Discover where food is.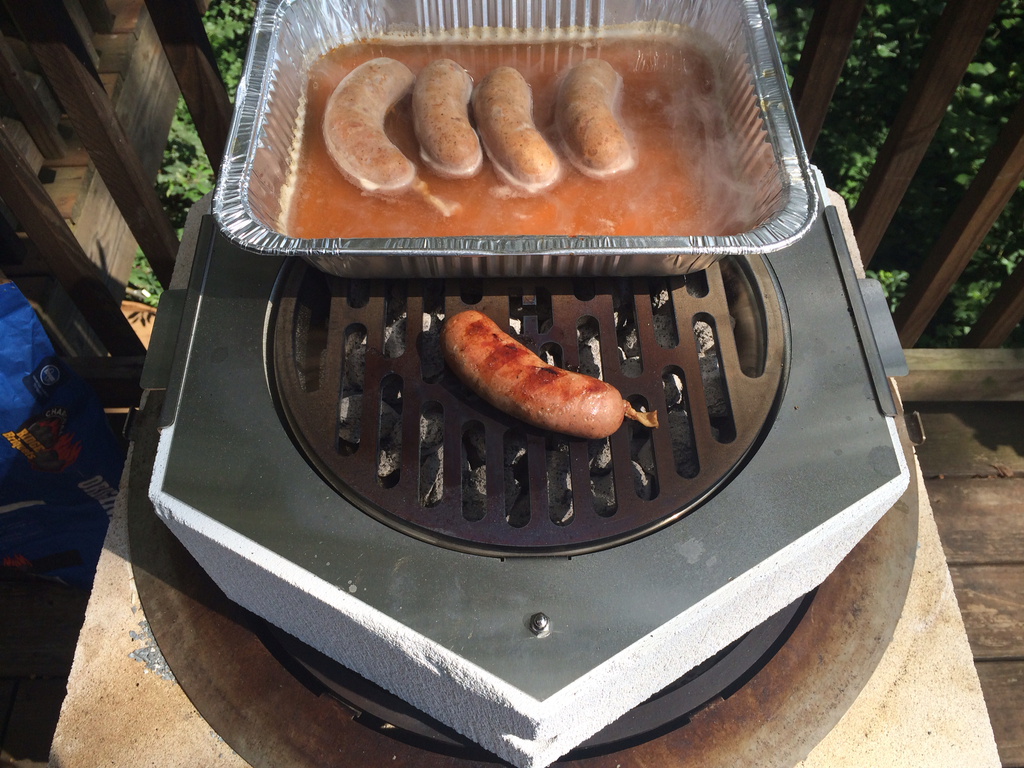
Discovered at {"x1": 476, "y1": 66, "x2": 559, "y2": 185}.
